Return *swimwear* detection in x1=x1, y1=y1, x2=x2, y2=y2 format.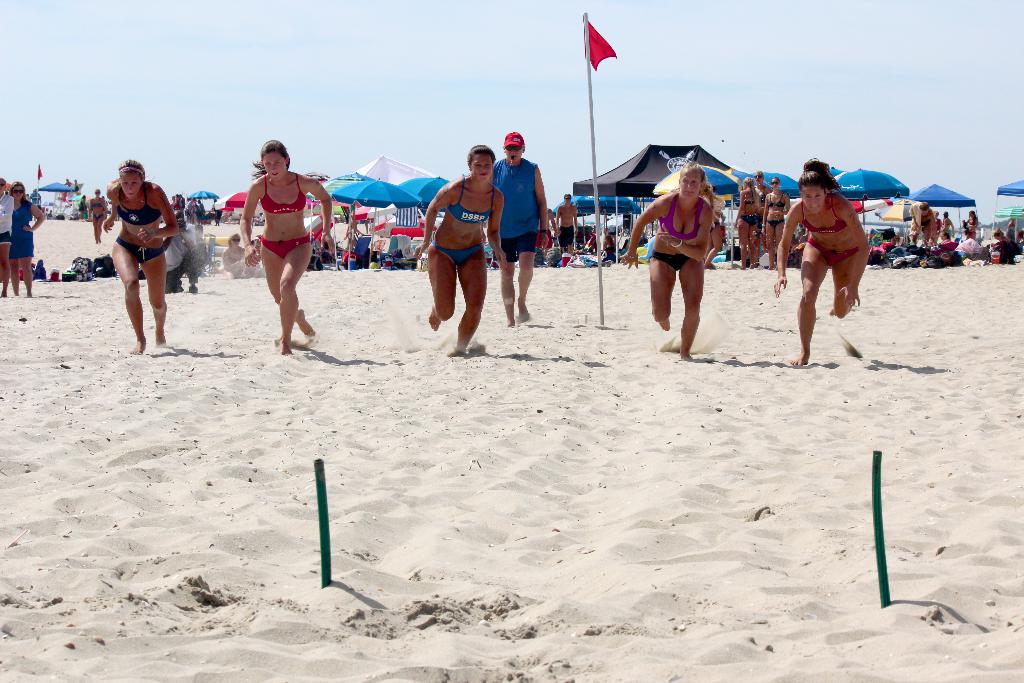
x1=650, y1=252, x2=690, y2=273.
